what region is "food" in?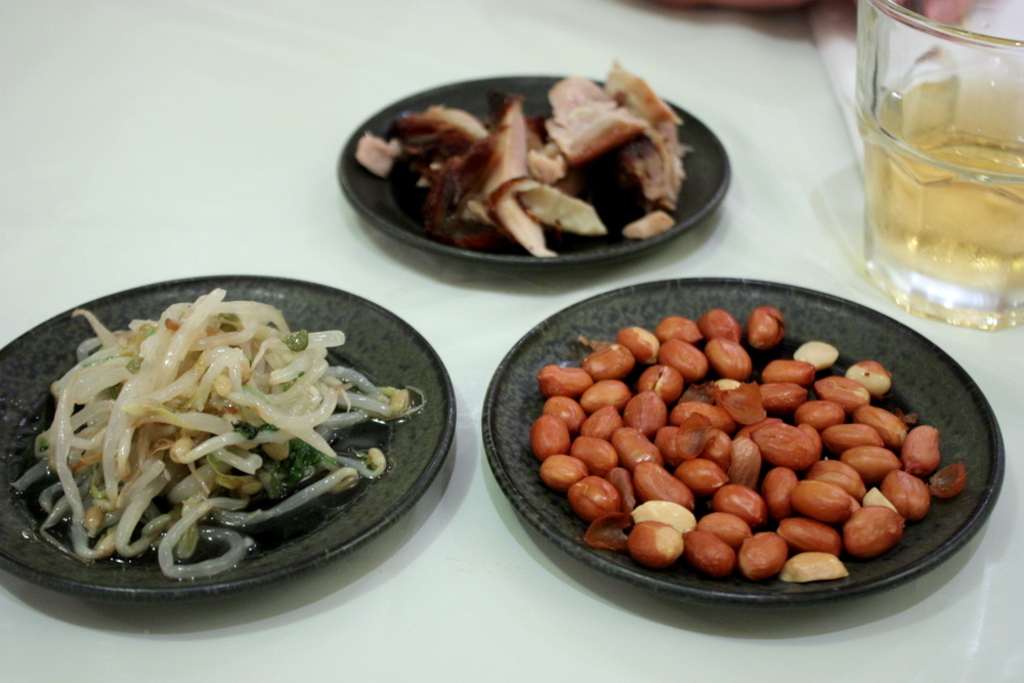
353, 60, 691, 264.
